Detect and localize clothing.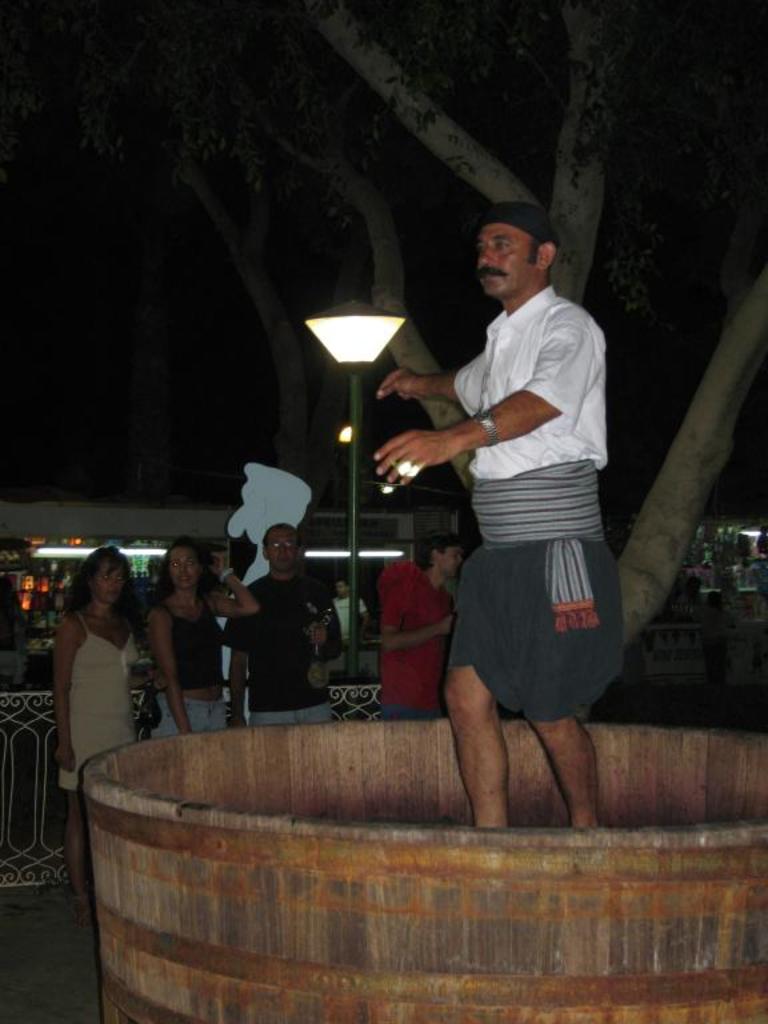
Localized at region(379, 560, 460, 725).
